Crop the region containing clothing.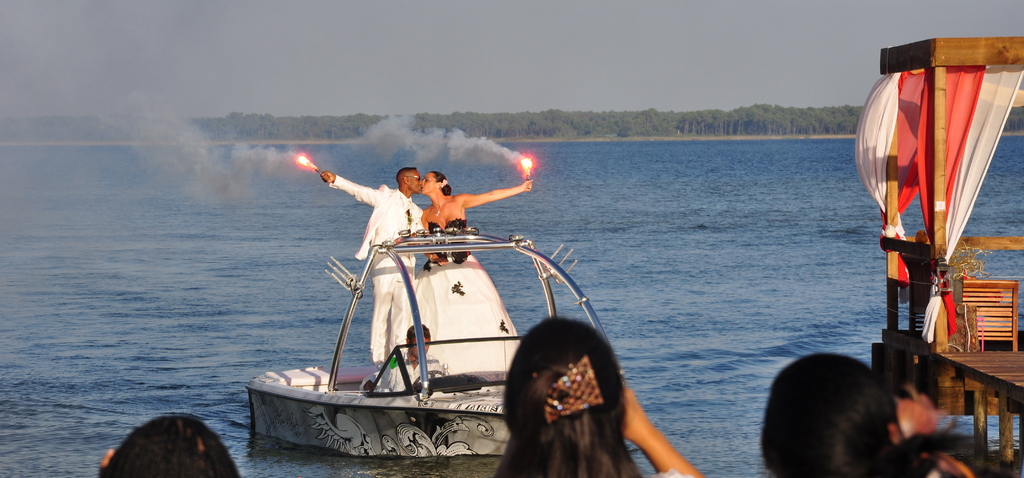
Crop region: 410, 216, 525, 371.
